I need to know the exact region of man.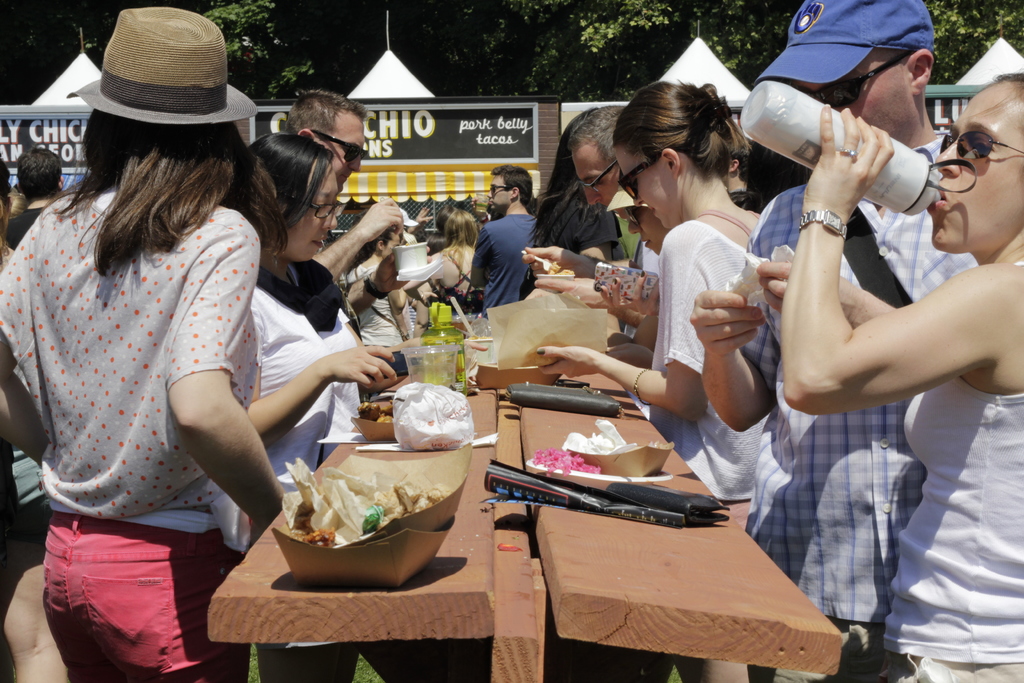
Region: [left=470, top=160, right=534, bottom=309].
